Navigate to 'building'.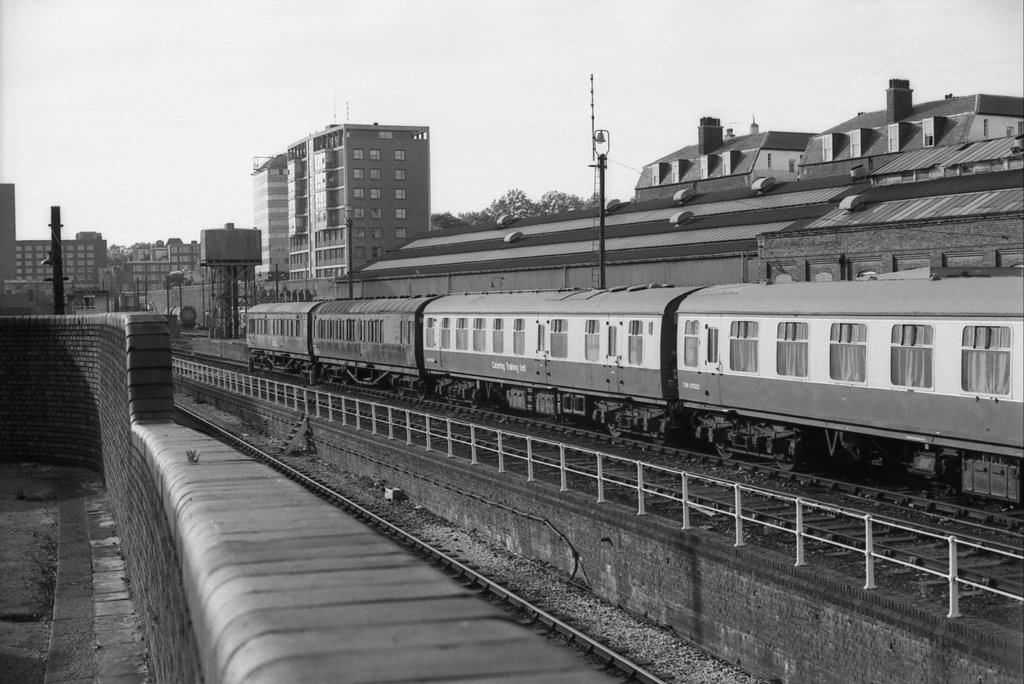
Navigation target: select_region(17, 231, 109, 298).
